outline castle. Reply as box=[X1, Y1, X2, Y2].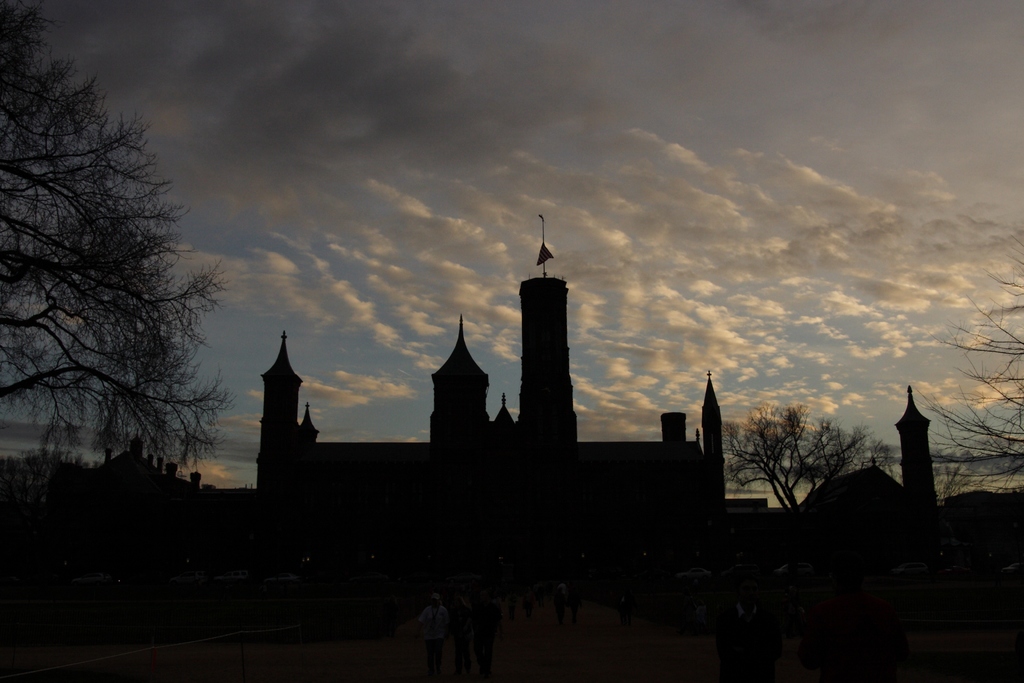
box=[248, 213, 727, 540].
